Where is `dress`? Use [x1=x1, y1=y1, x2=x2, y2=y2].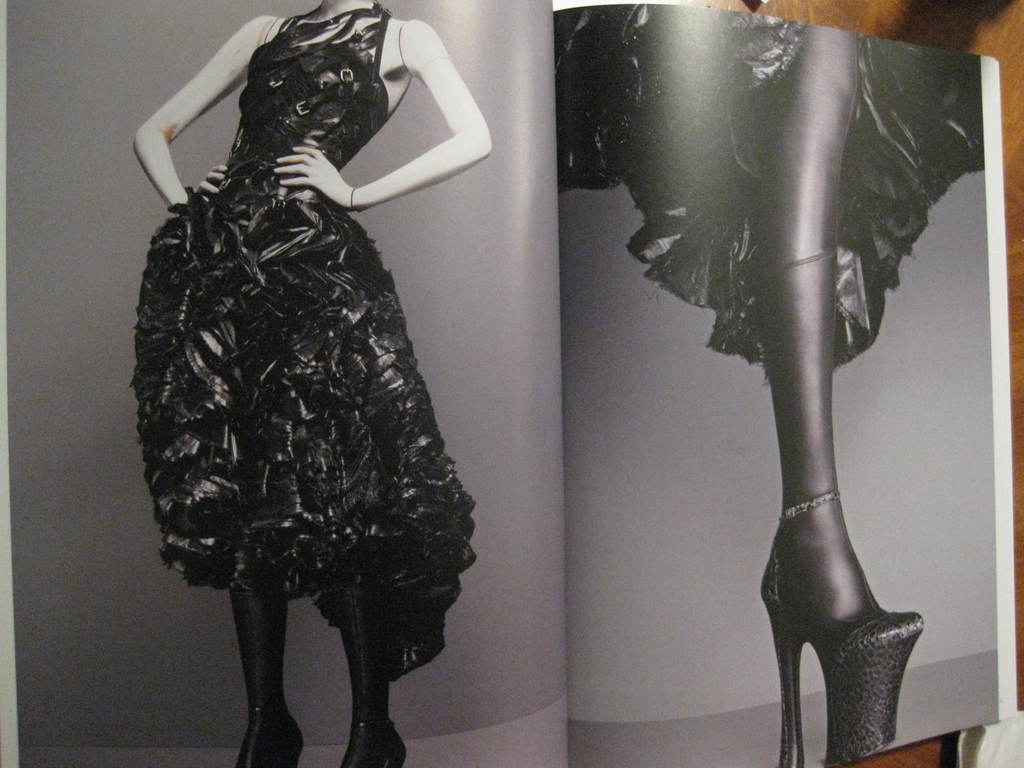
[x1=128, y1=3, x2=472, y2=685].
